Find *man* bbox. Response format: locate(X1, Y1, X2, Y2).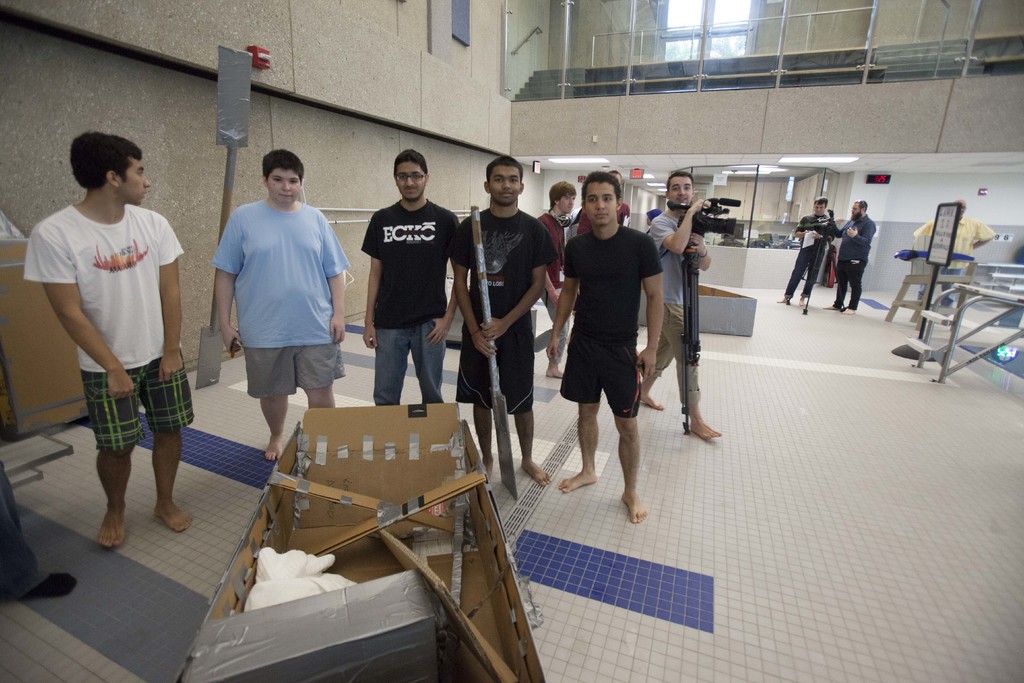
locate(0, 459, 79, 599).
